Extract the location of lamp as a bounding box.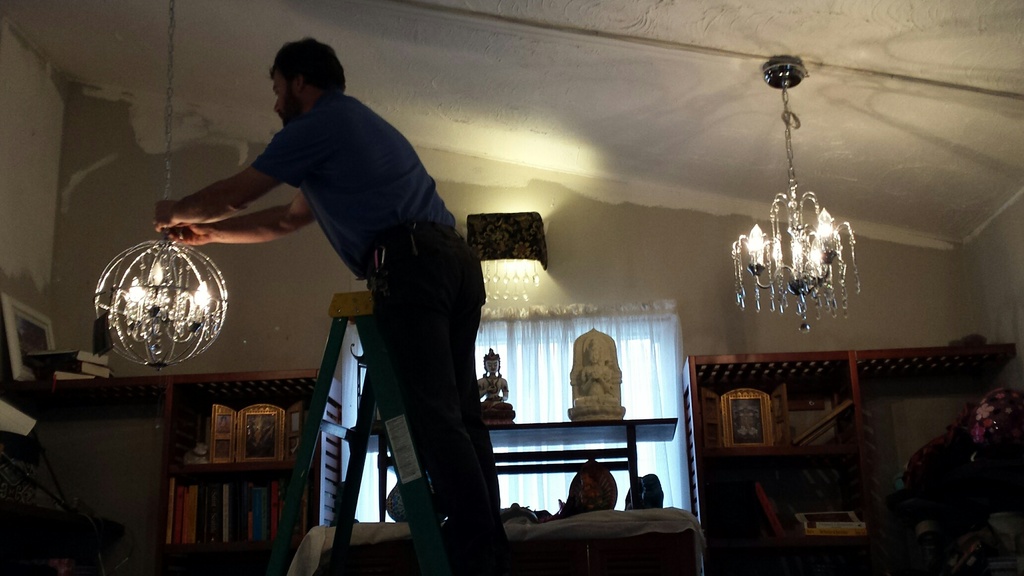
x1=732, y1=57, x2=863, y2=335.
